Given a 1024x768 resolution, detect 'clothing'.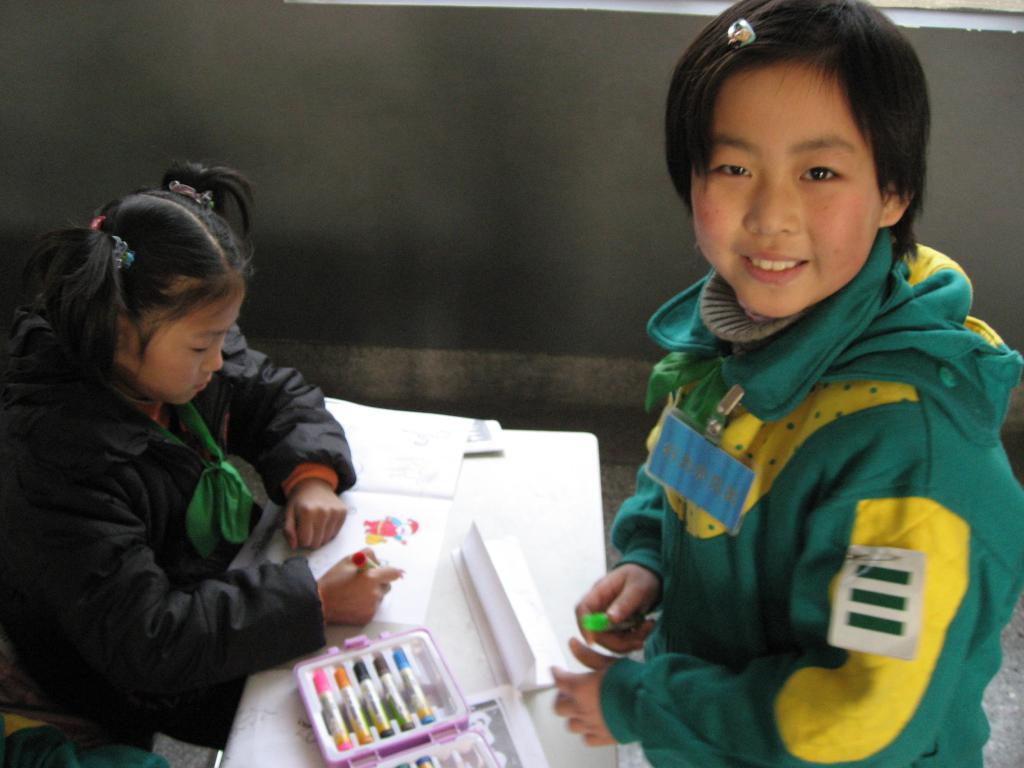
(x1=0, y1=291, x2=356, y2=755).
